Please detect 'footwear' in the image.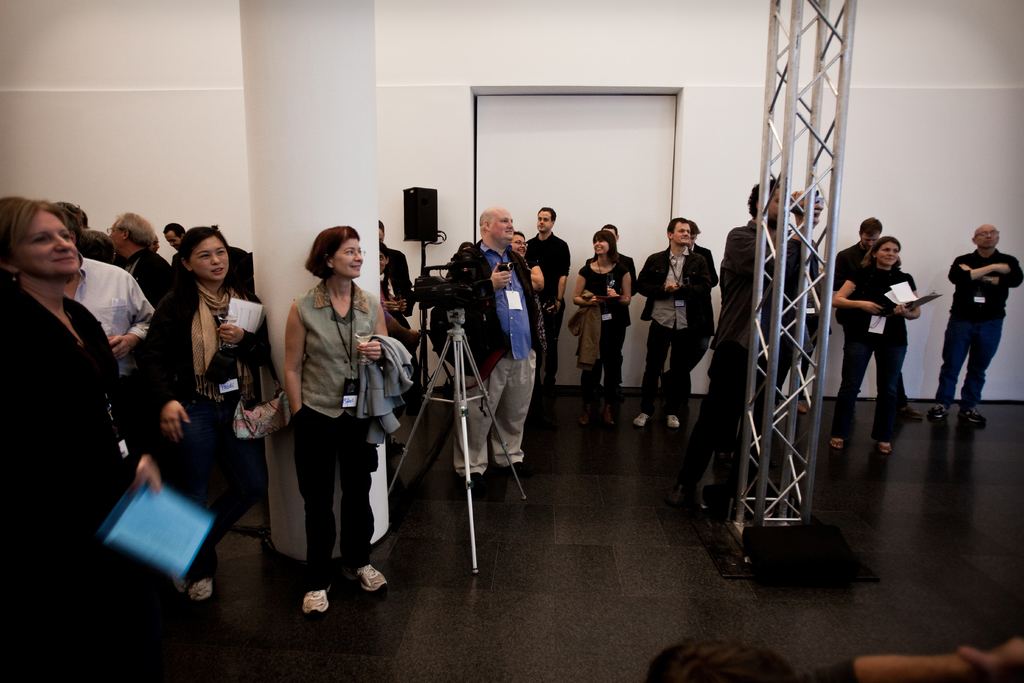
{"x1": 356, "y1": 566, "x2": 396, "y2": 595}.
